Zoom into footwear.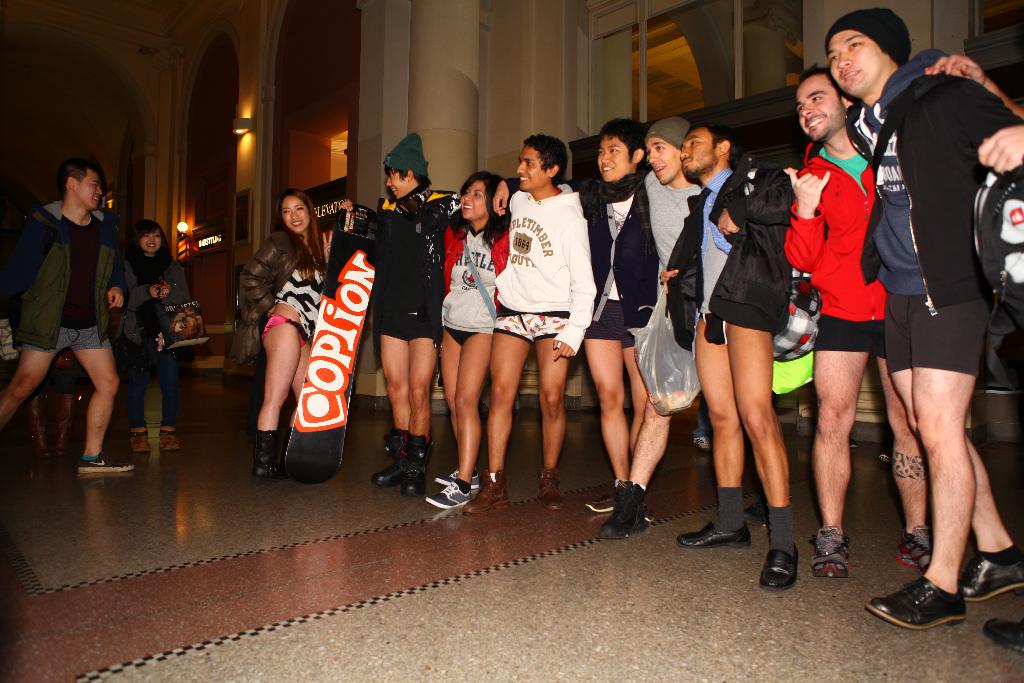
Zoom target: locate(157, 427, 180, 453).
